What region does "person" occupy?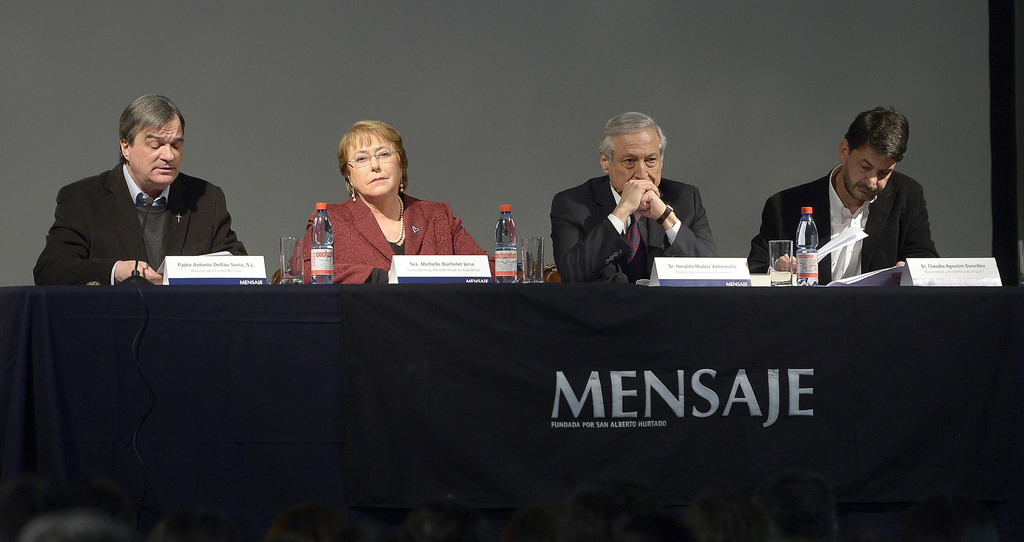
550,107,721,297.
